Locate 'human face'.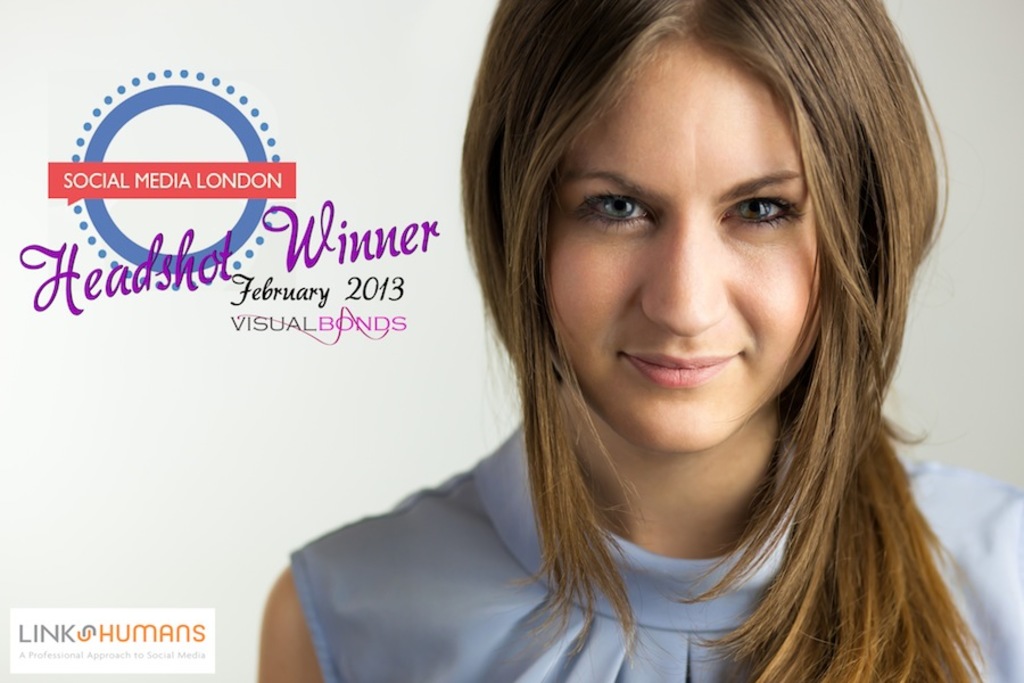
Bounding box: [555,34,827,452].
